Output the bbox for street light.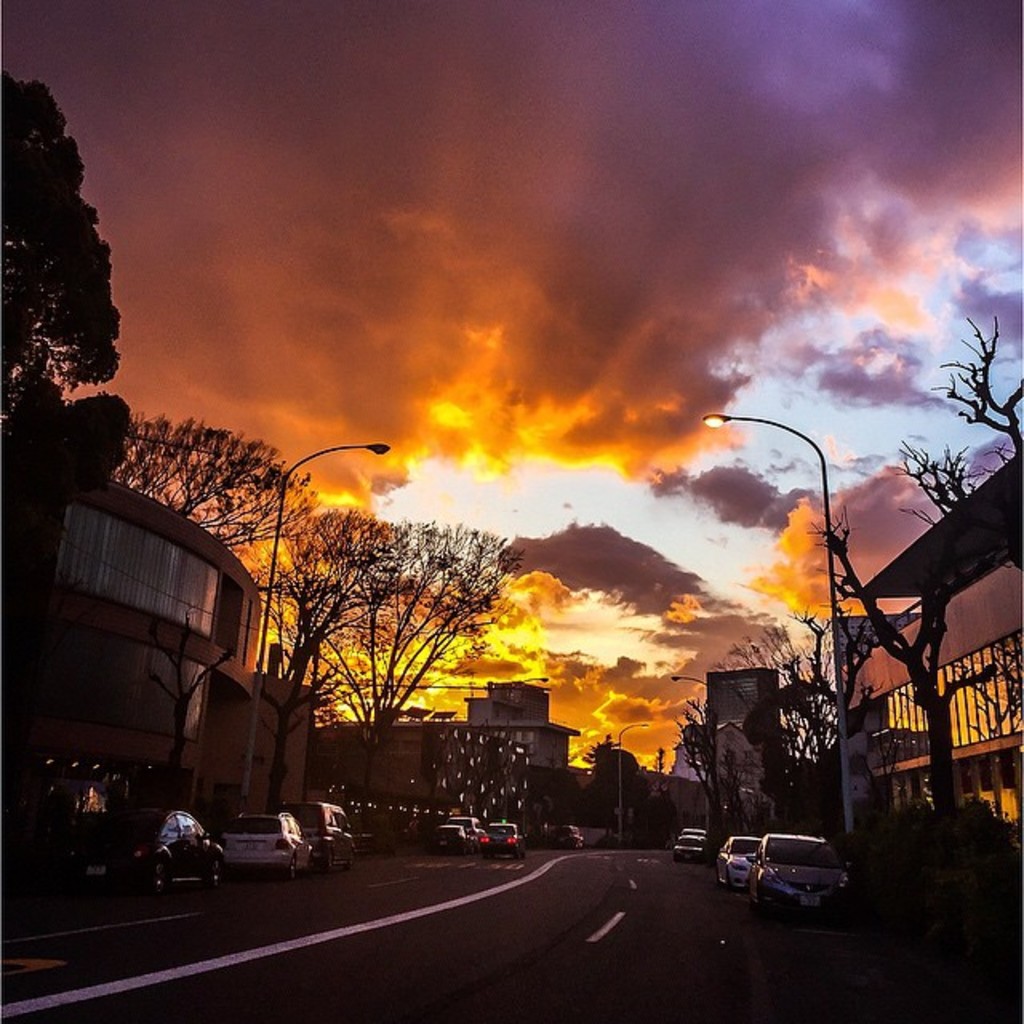
bbox=[253, 442, 389, 787].
